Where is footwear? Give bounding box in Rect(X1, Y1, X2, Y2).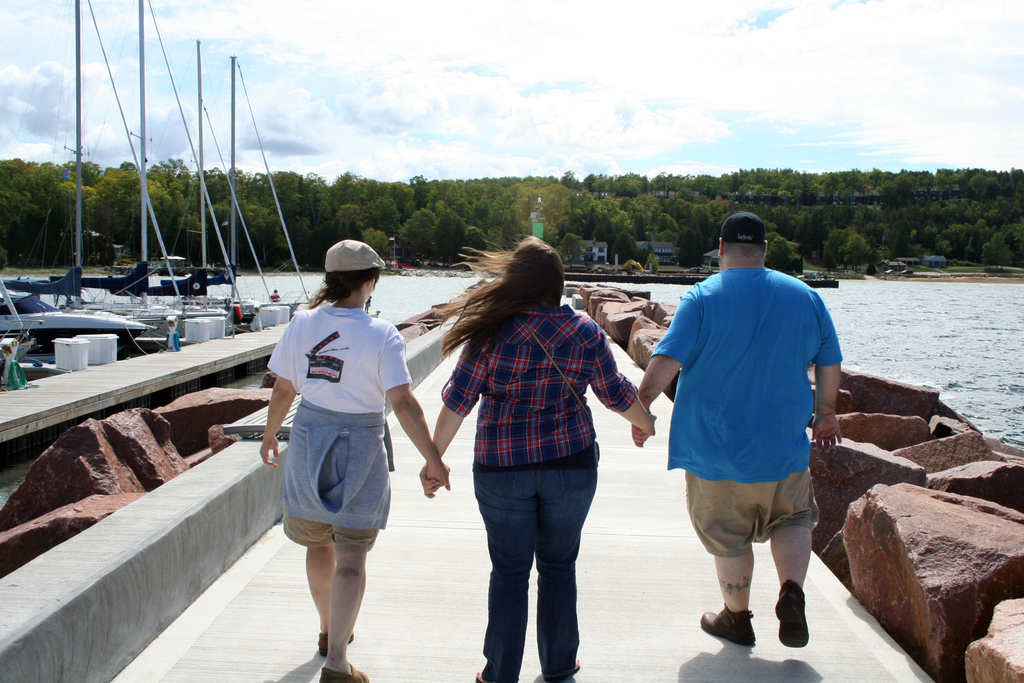
Rect(696, 607, 755, 648).
